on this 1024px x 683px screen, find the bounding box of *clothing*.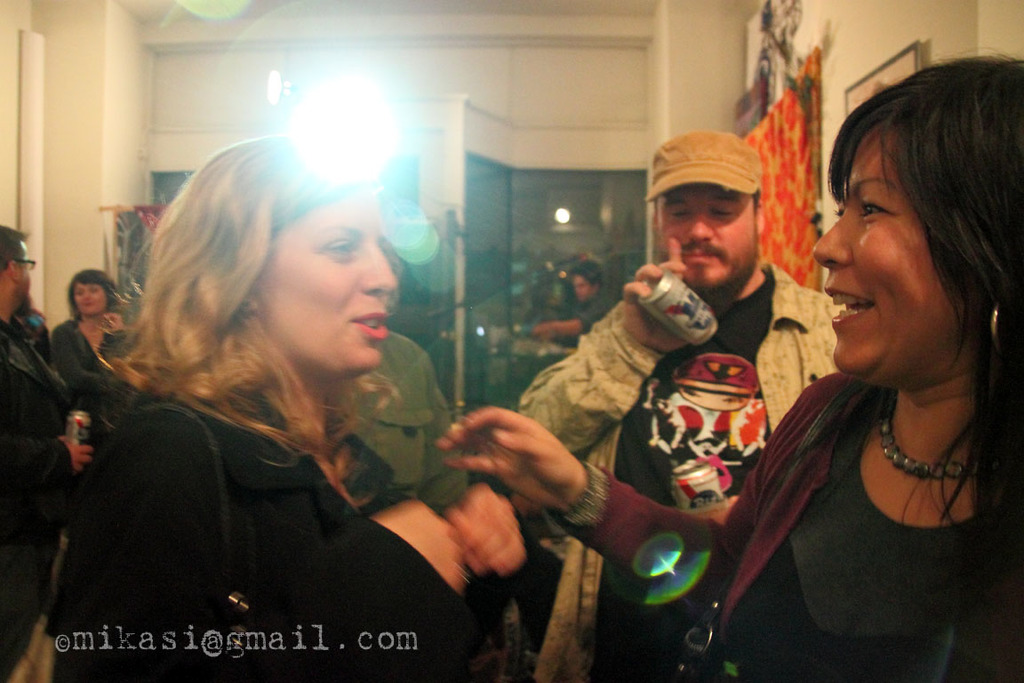
Bounding box: <box>562,289,617,336</box>.
